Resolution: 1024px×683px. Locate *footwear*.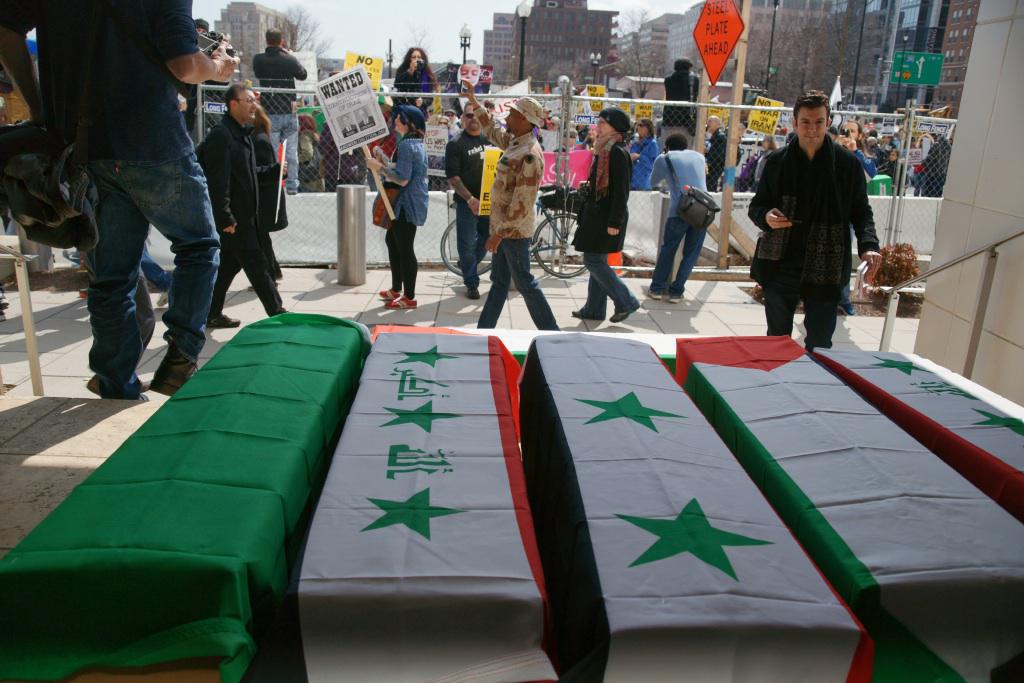
BBox(211, 307, 239, 325).
